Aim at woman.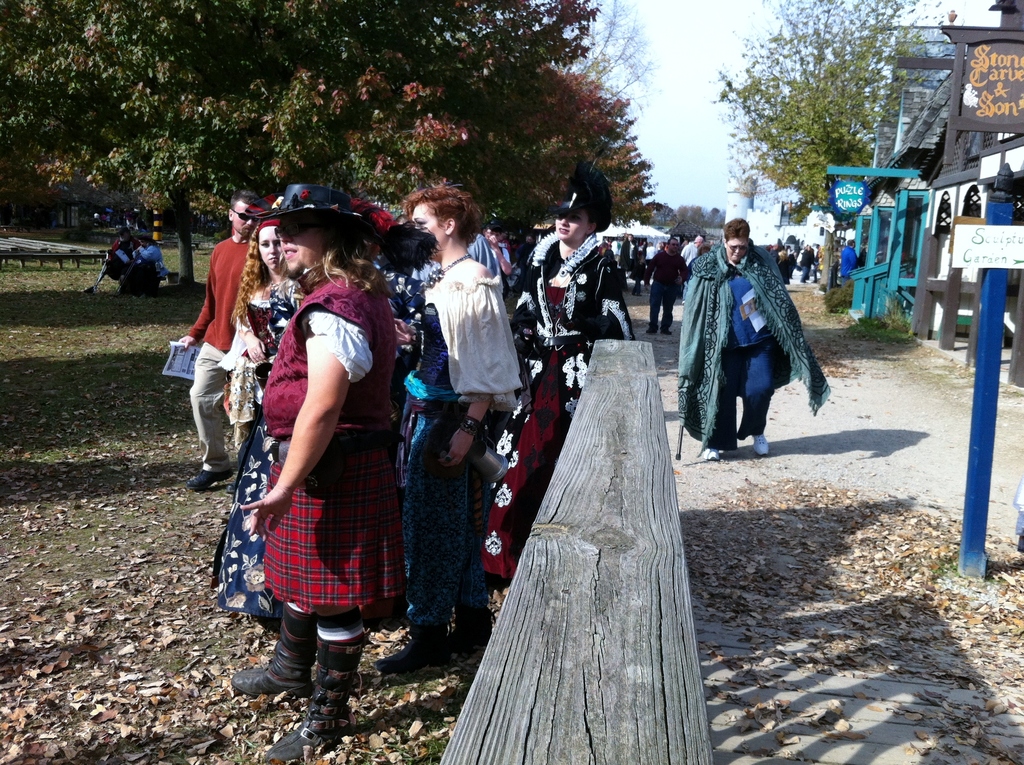
Aimed at <region>383, 179, 524, 678</region>.
